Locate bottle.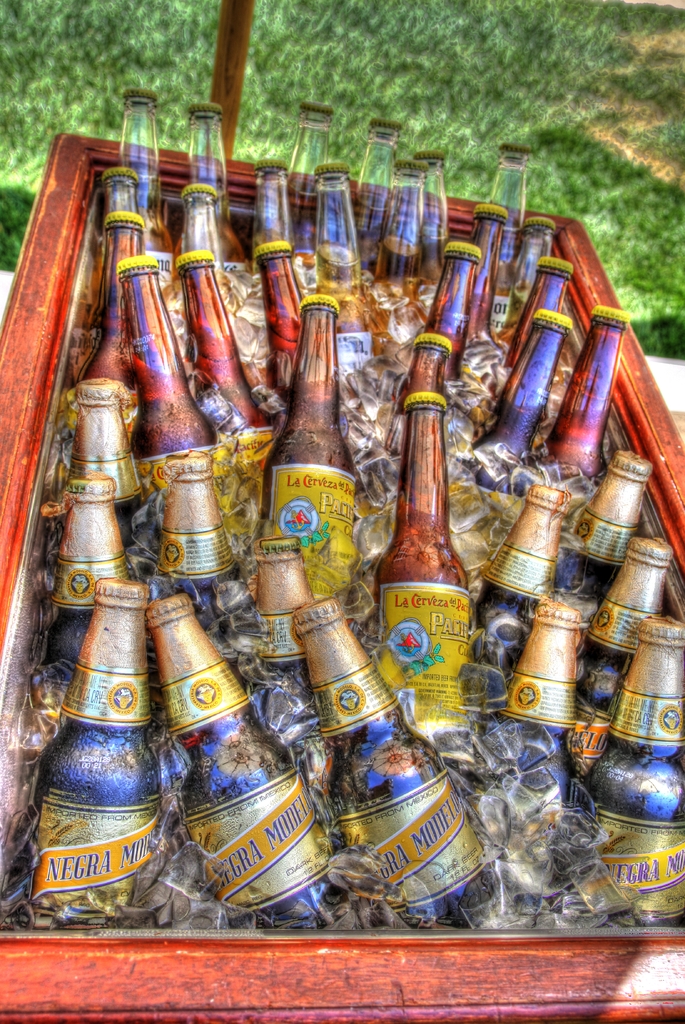
Bounding box: <bbox>171, 98, 247, 292</bbox>.
